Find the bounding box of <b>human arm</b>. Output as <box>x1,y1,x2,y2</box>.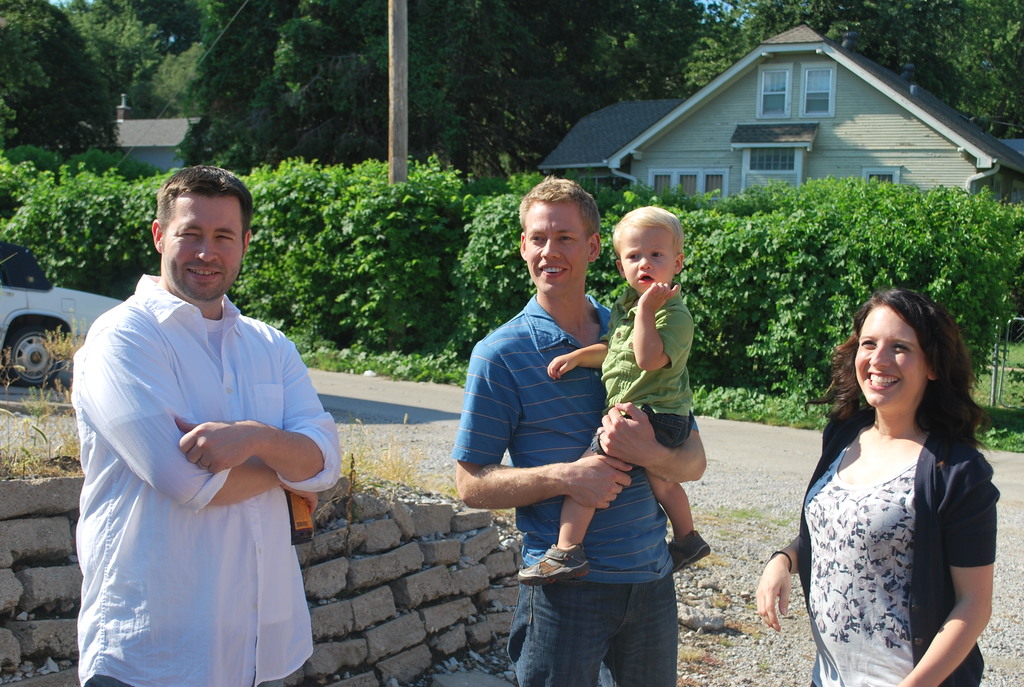
<box>595,403,708,486</box>.
